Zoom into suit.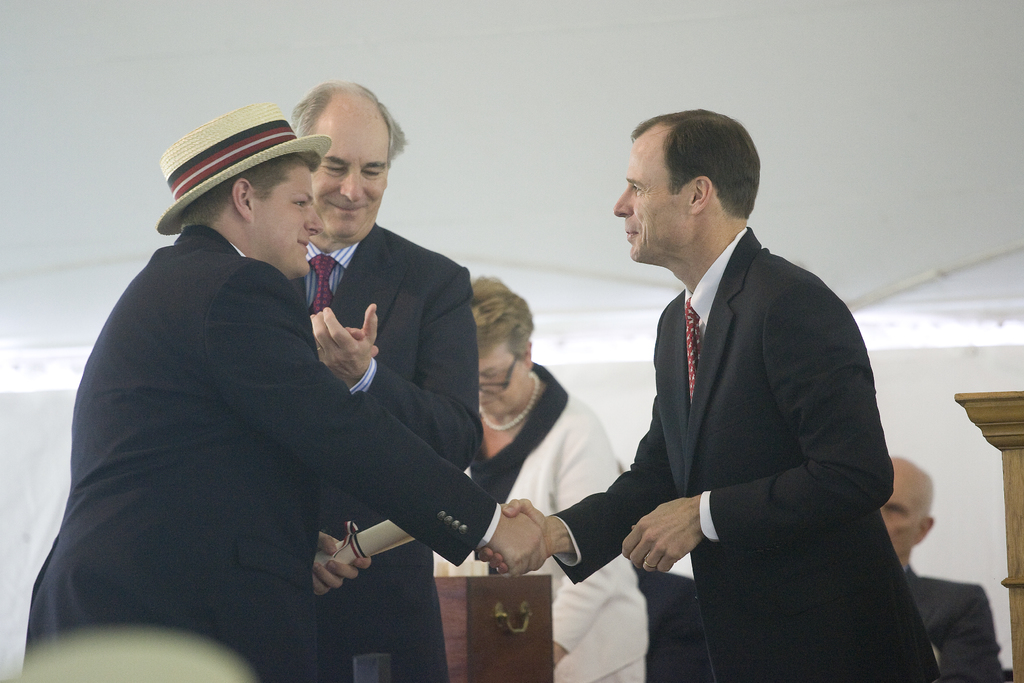
Zoom target: locate(571, 107, 916, 659).
